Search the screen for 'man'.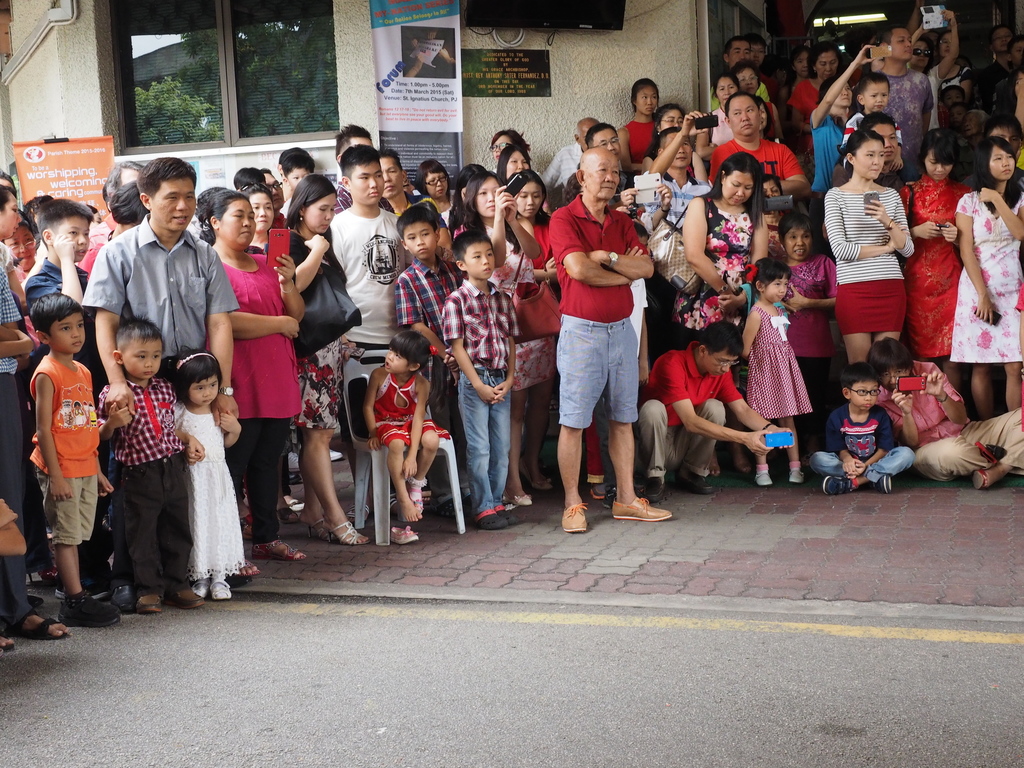
Found at locate(79, 160, 145, 275).
